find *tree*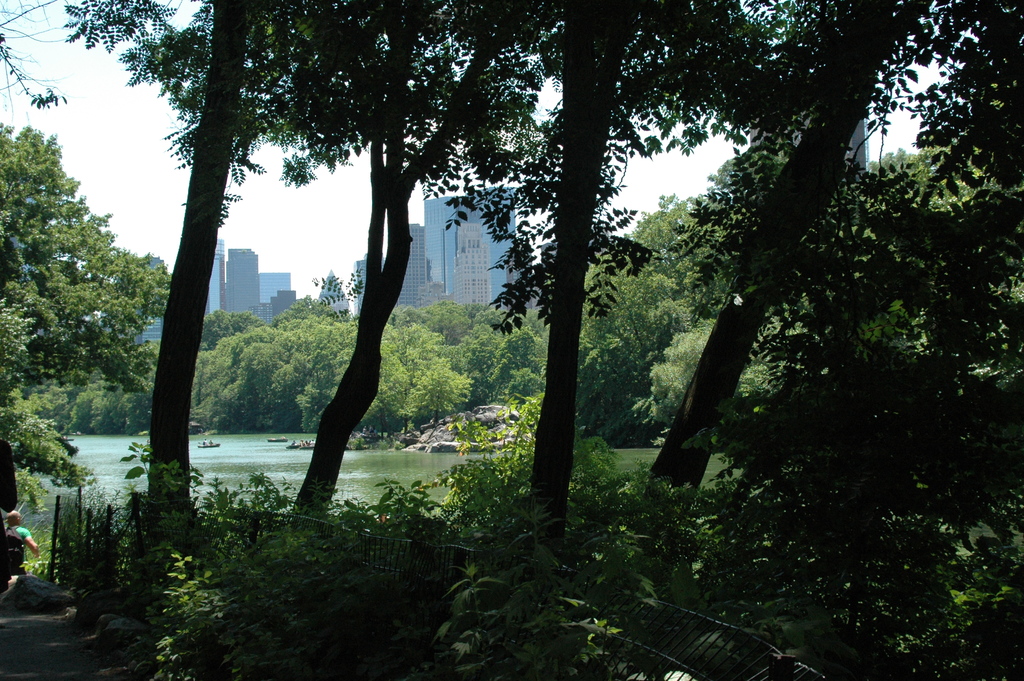
x1=184, y1=0, x2=685, y2=582
